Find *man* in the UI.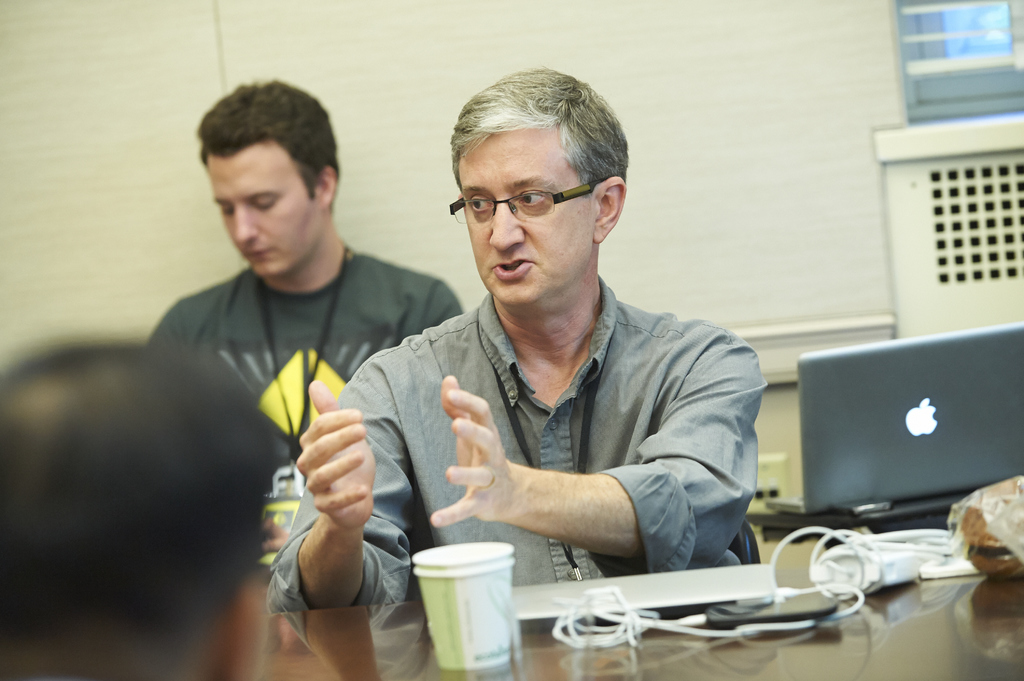
UI element at bbox=(312, 95, 794, 626).
